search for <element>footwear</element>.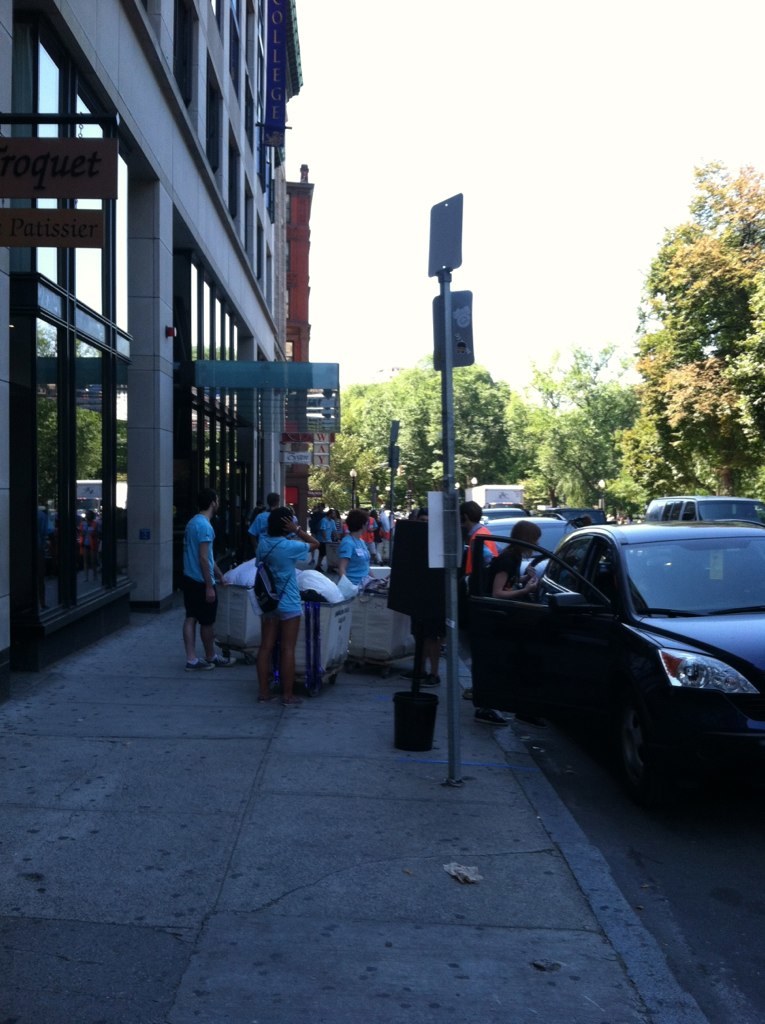
Found at 211, 652, 238, 665.
